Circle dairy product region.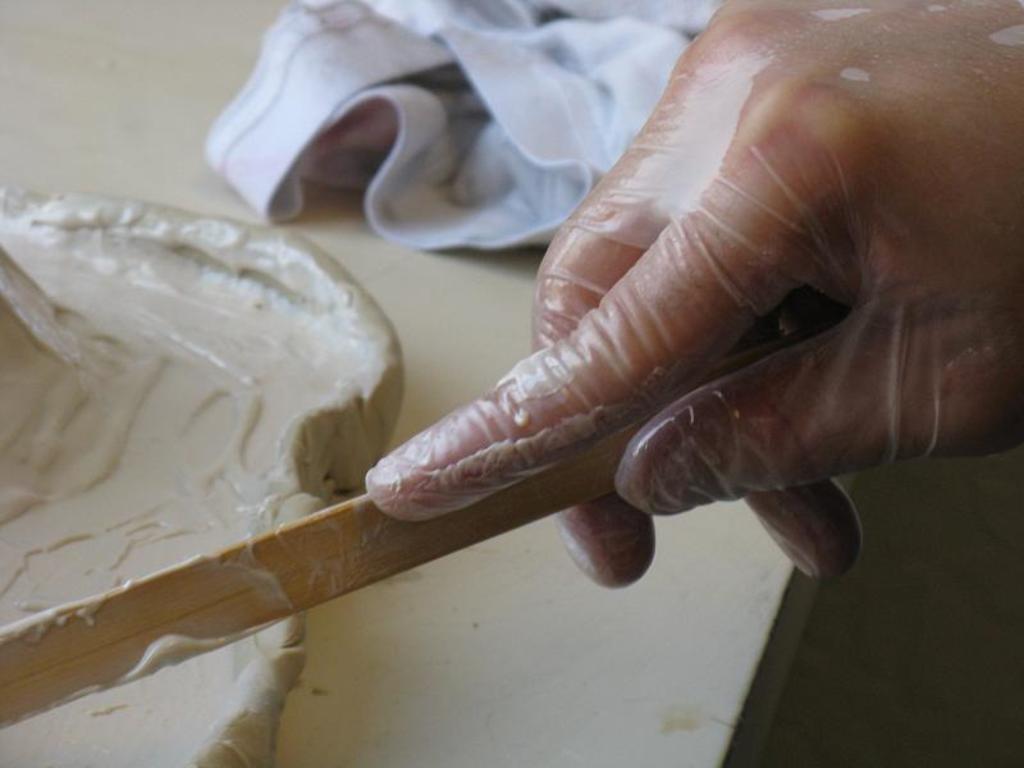
Region: [49,289,567,658].
